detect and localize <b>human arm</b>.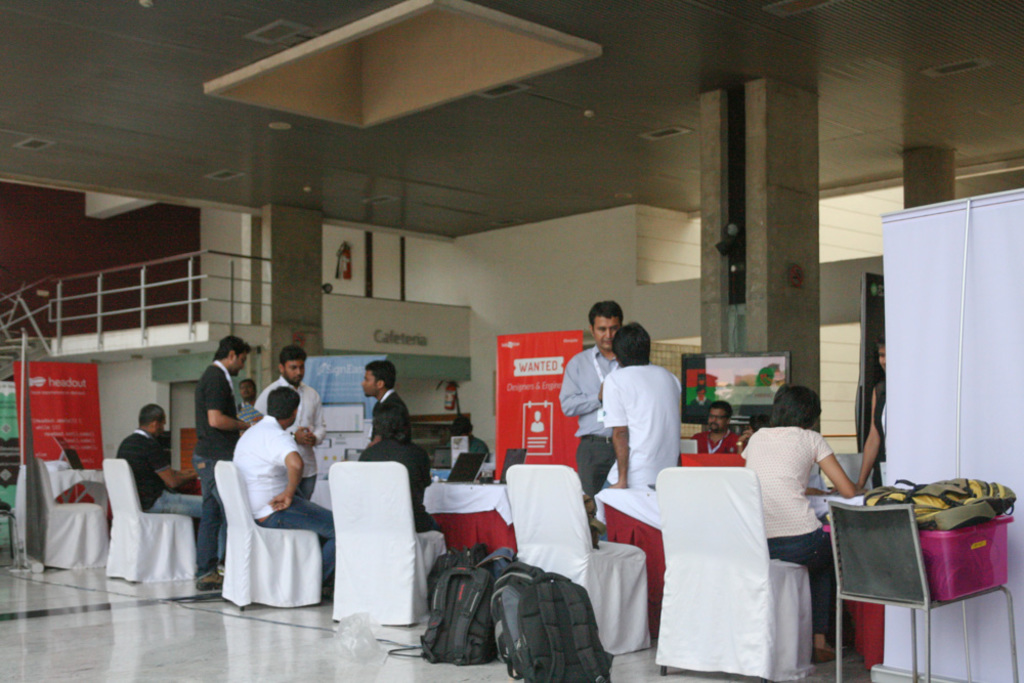
Localized at <bbox>206, 378, 246, 433</bbox>.
